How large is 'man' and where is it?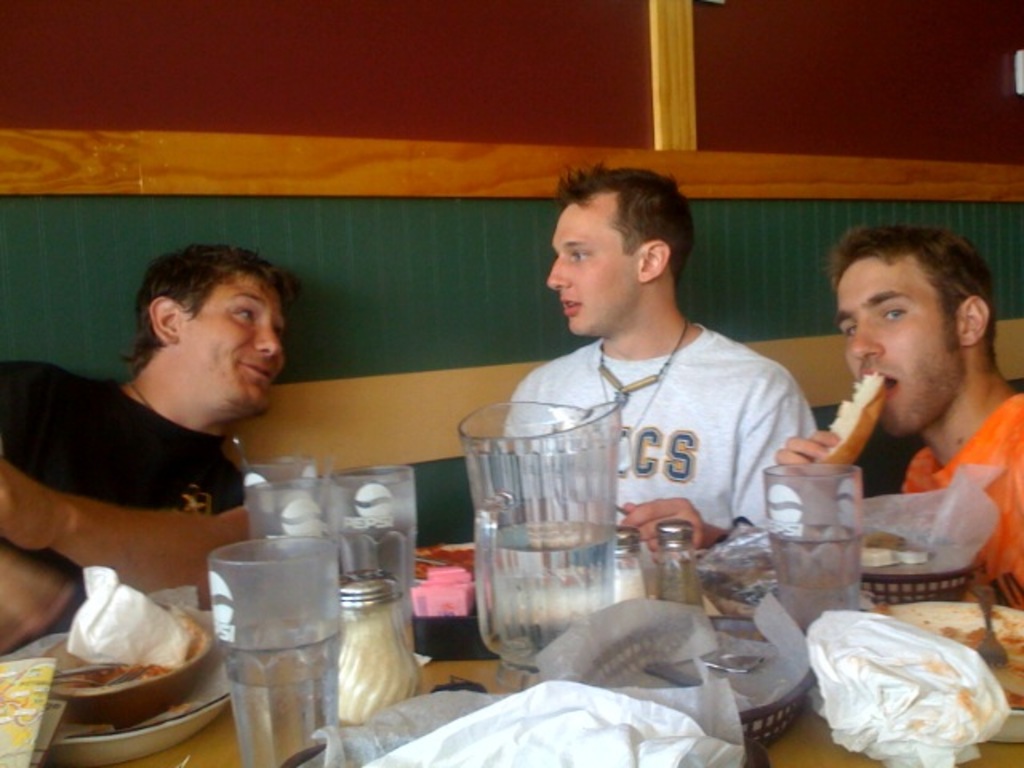
Bounding box: <bbox>504, 155, 821, 579</bbox>.
